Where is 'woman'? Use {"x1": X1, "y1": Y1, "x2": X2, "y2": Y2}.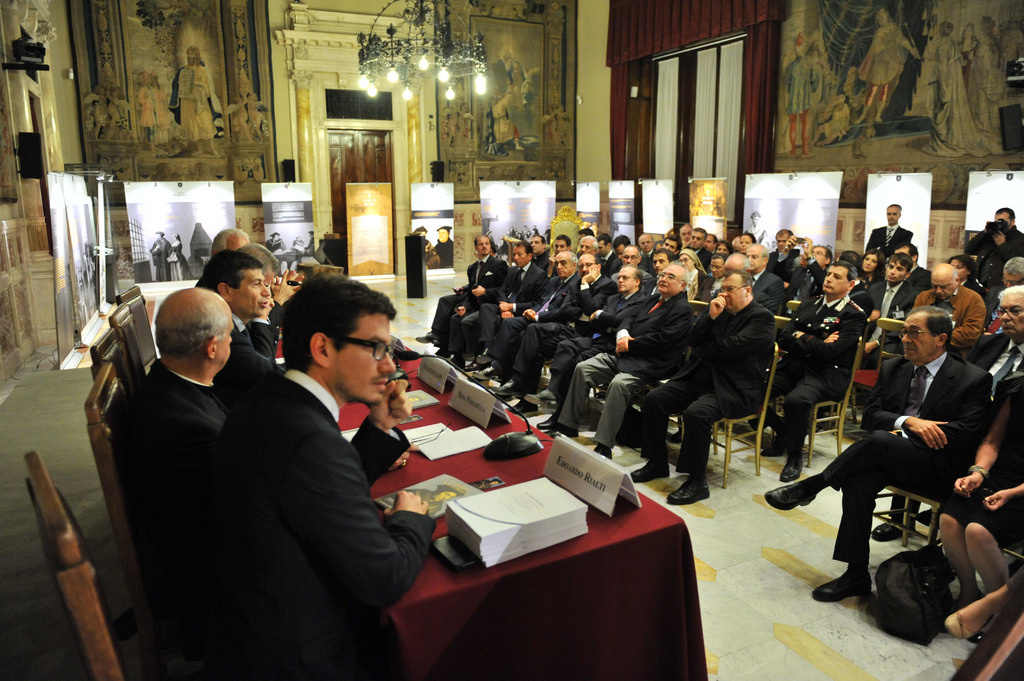
{"x1": 854, "y1": 6, "x2": 920, "y2": 123}.
